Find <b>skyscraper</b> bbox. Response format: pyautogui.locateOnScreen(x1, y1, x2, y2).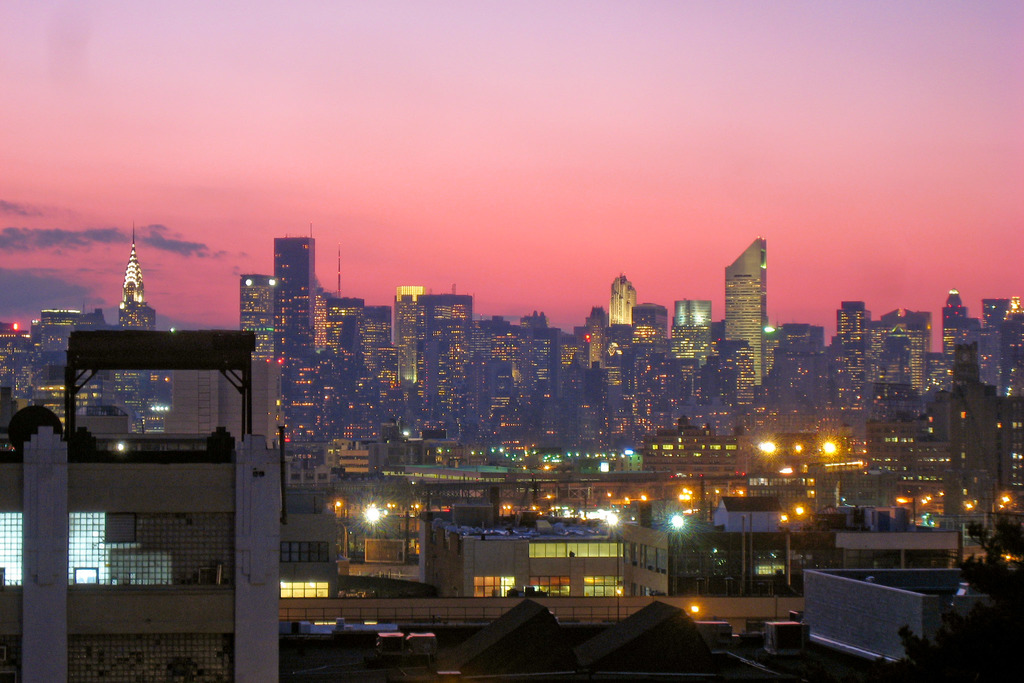
pyautogui.locateOnScreen(358, 301, 399, 399).
